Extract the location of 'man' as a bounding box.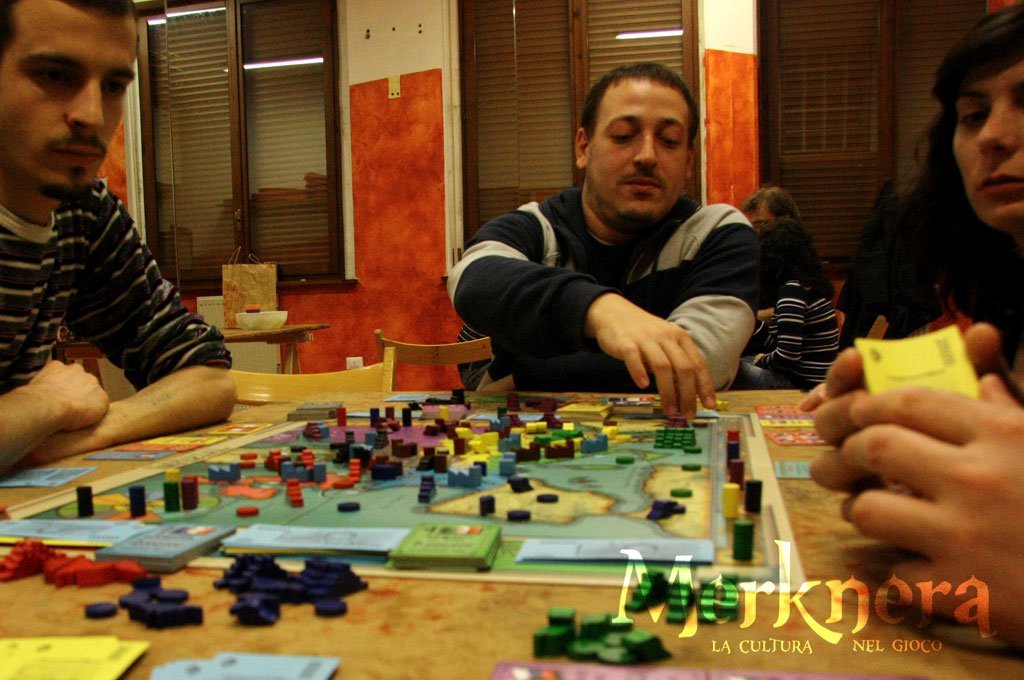
{"left": 432, "top": 74, "right": 818, "bottom": 405}.
